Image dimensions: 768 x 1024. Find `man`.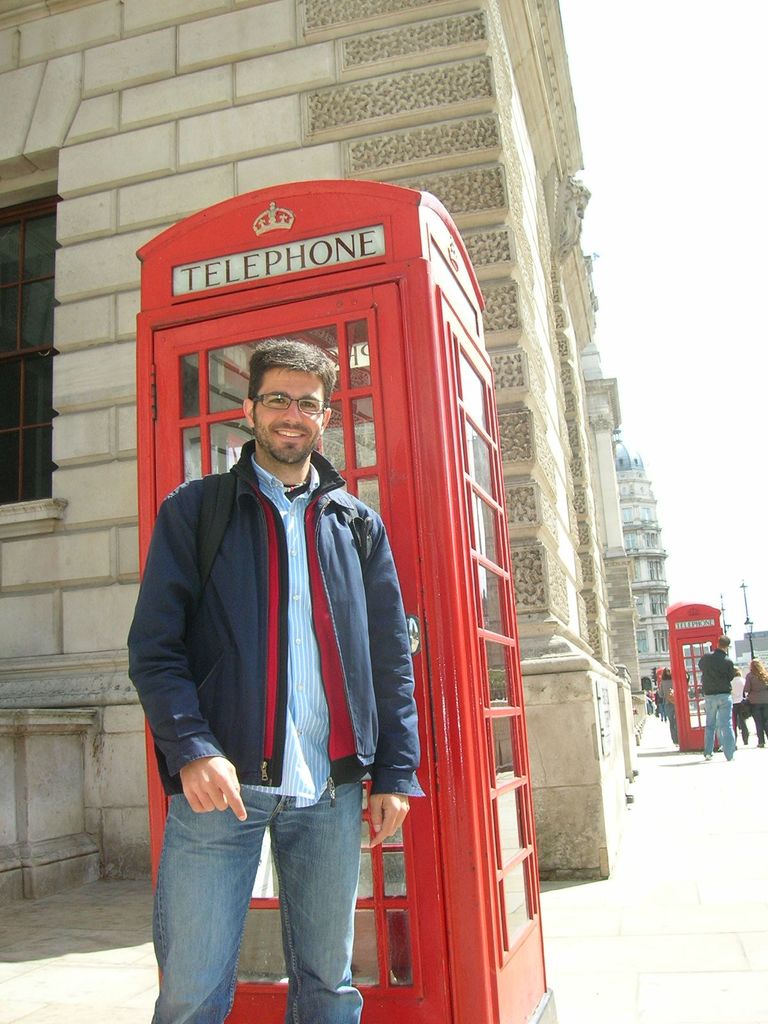
<region>694, 634, 739, 755</region>.
